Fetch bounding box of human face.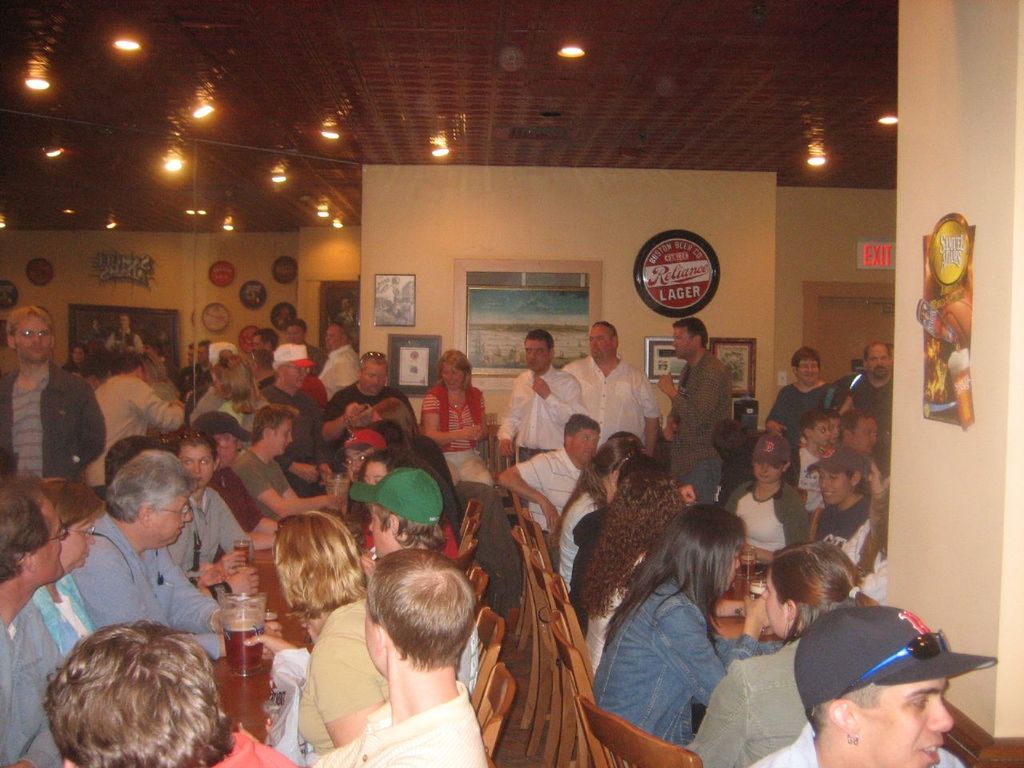
Bbox: (249,326,277,356).
